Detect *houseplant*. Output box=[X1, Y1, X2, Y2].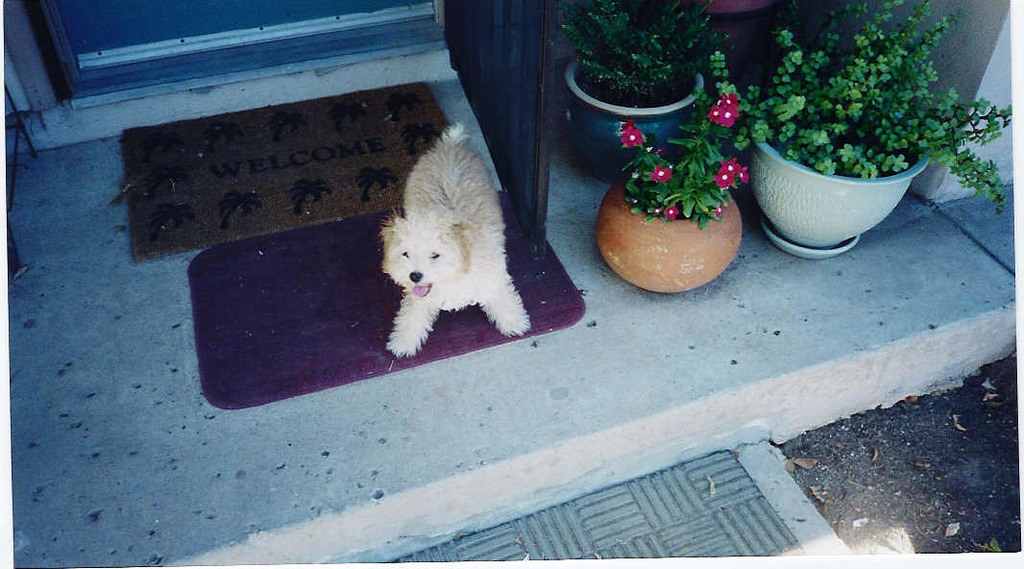
box=[590, 89, 746, 289].
